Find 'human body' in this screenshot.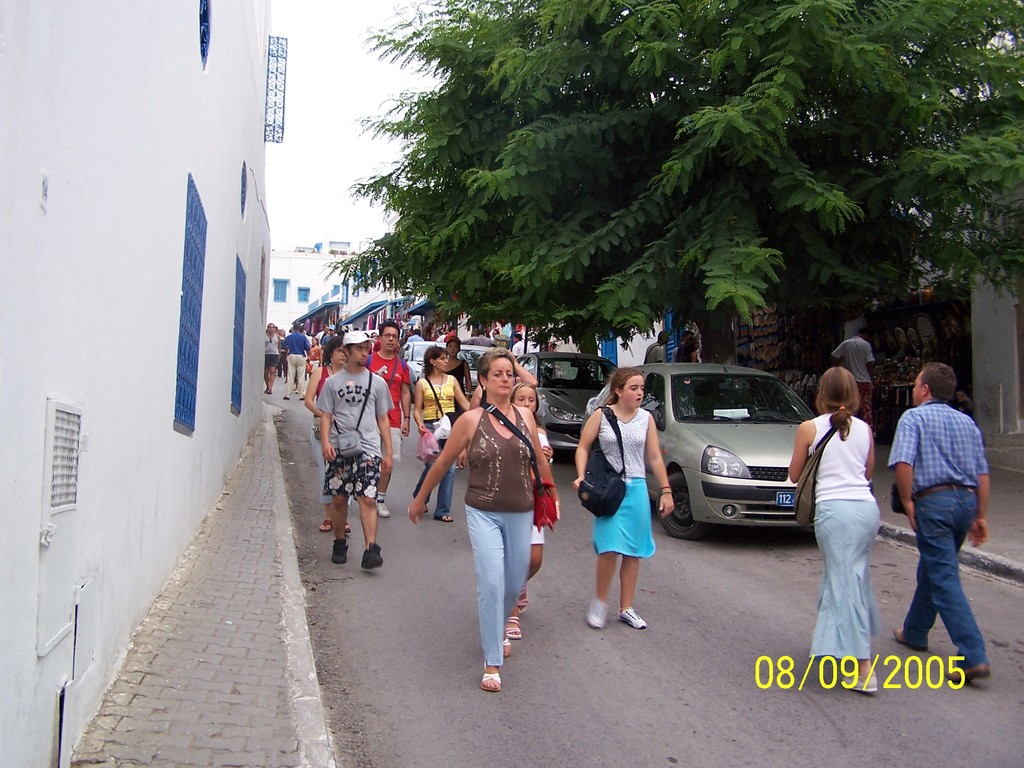
The bounding box for 'human body' is Rect(645, 327, 668, 363).
